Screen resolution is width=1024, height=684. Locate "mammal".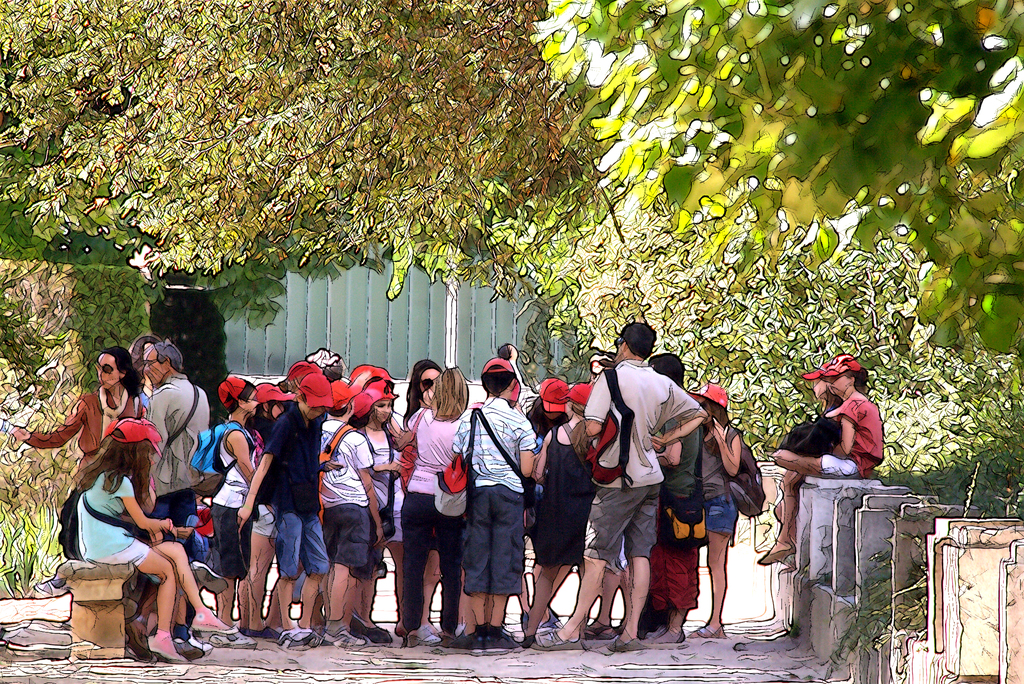
region(346, 362, 378, 381).
